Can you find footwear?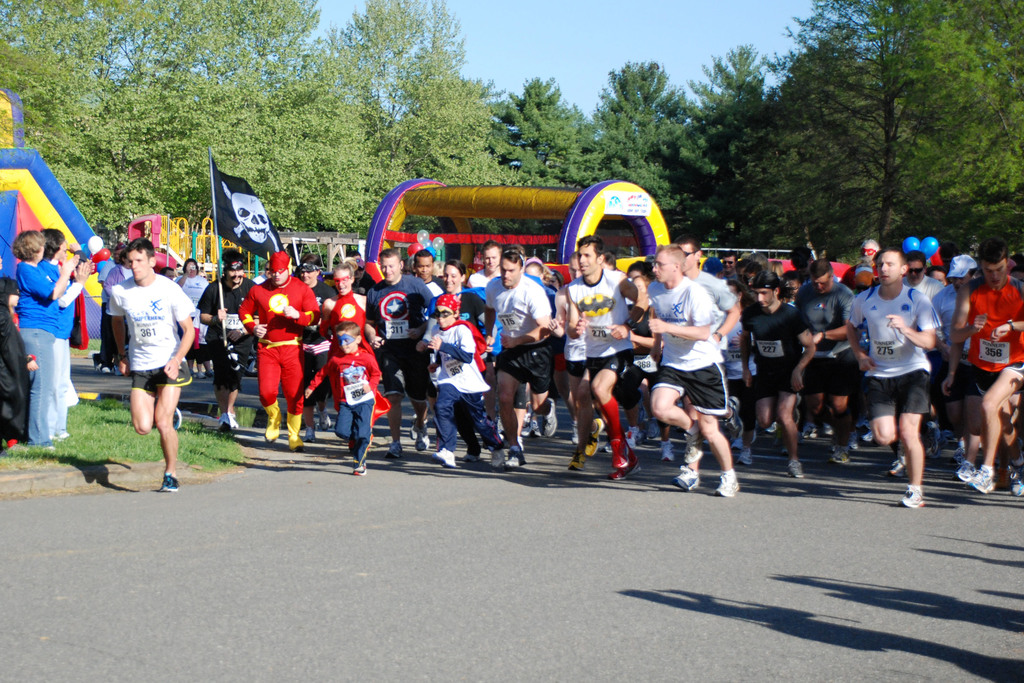
Yes, bounding box: rect(829, 447, 847, 461).
